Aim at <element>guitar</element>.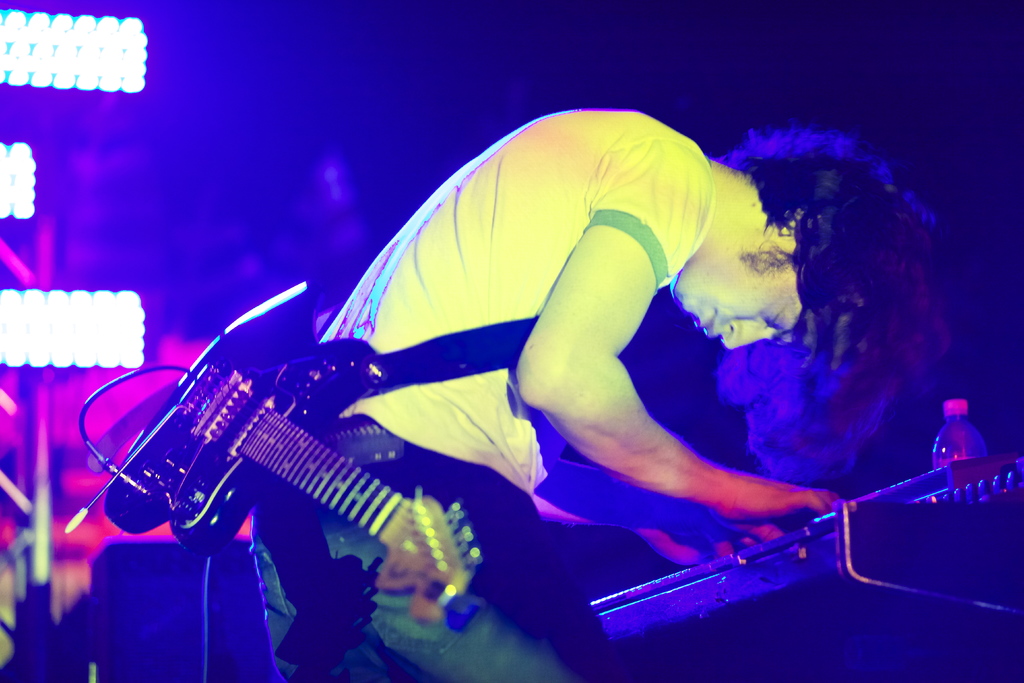
Aimed at box(579, 445, 1023, 654).
